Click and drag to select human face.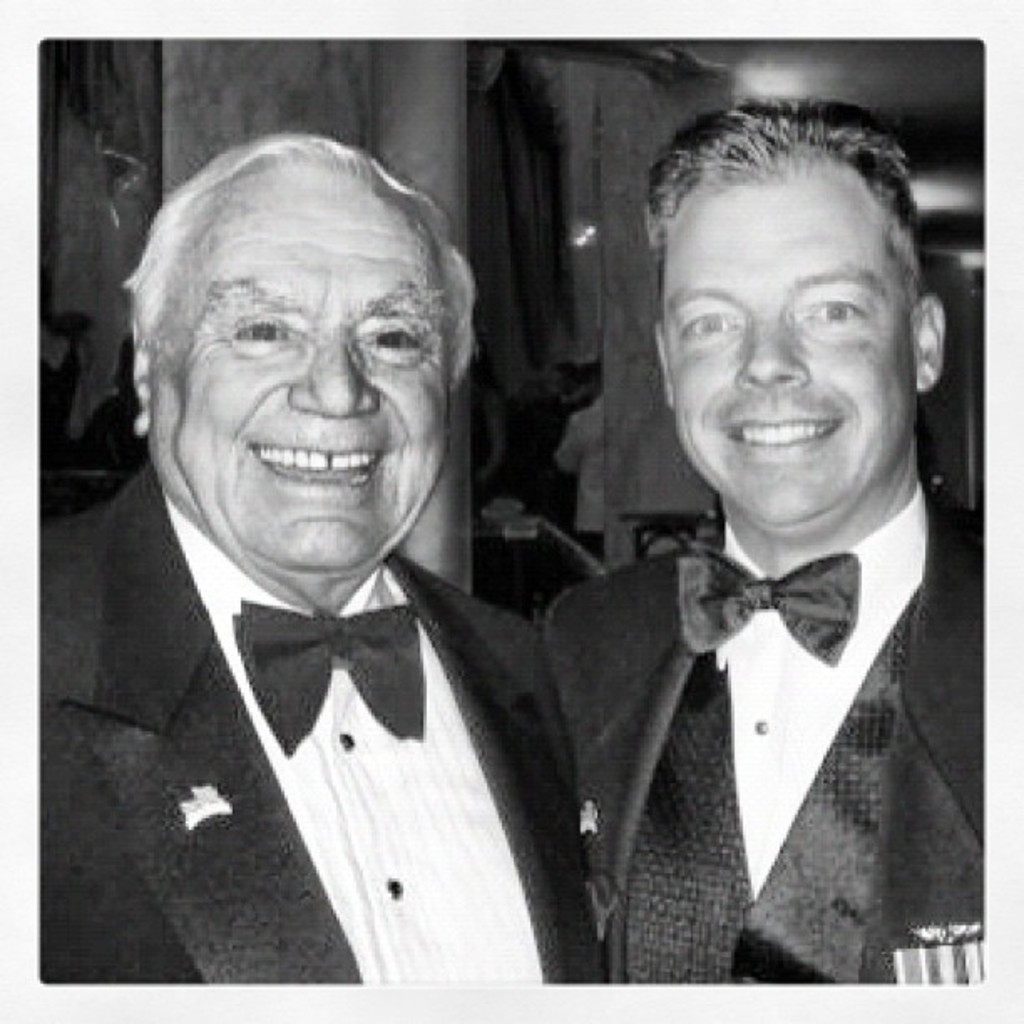
Selection: [671, 169, 920, 540].
